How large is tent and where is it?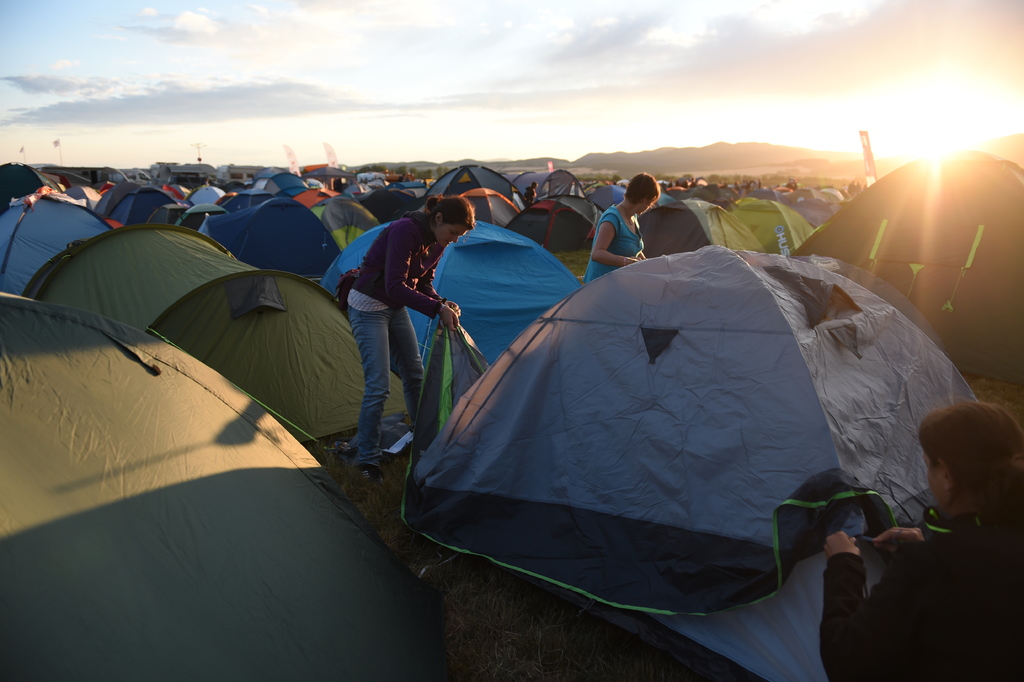
Bounding box: 399,244,979,681.
